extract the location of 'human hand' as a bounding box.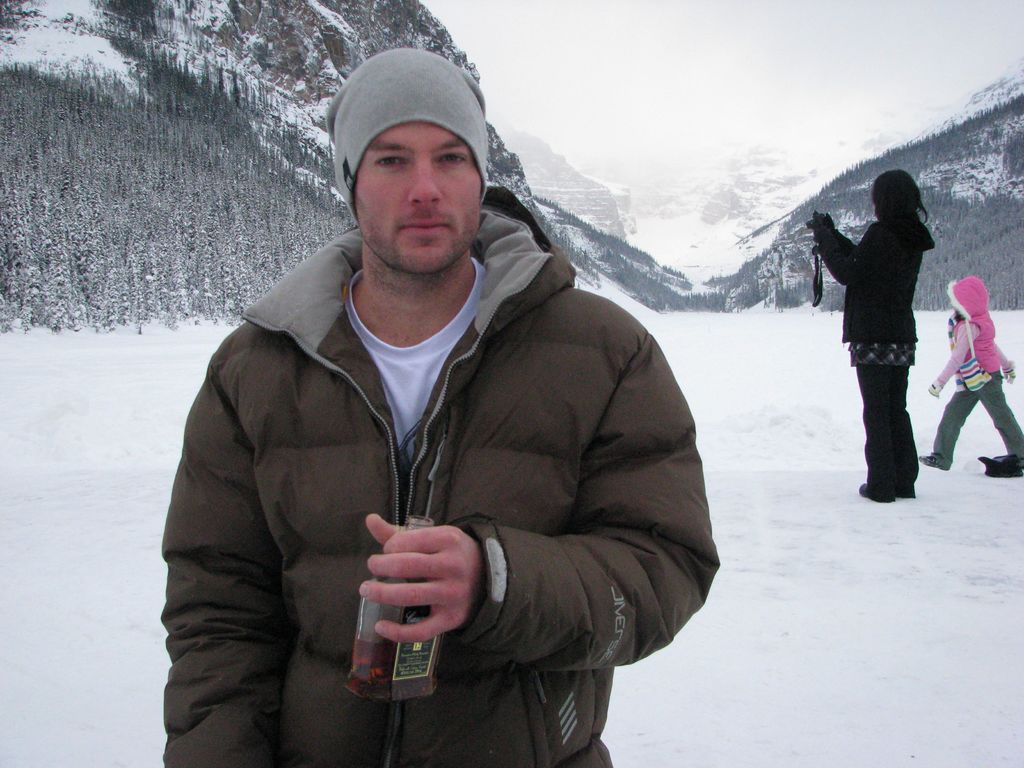
region(928, 380, 943, 401).
